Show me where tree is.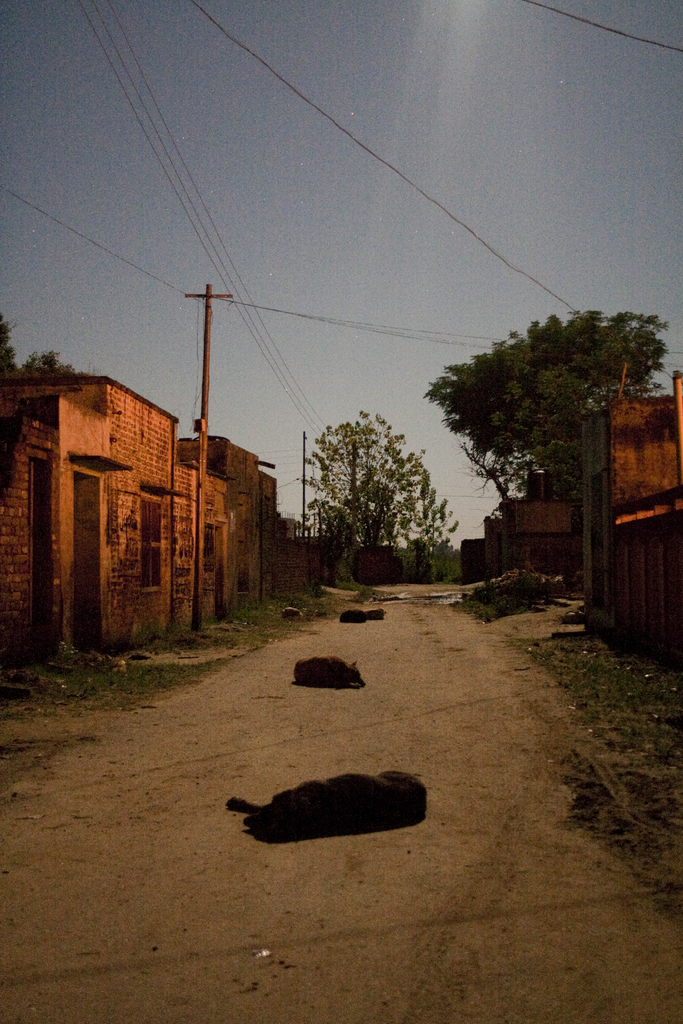
tree is at BBox(297, 403, 421, 591).
